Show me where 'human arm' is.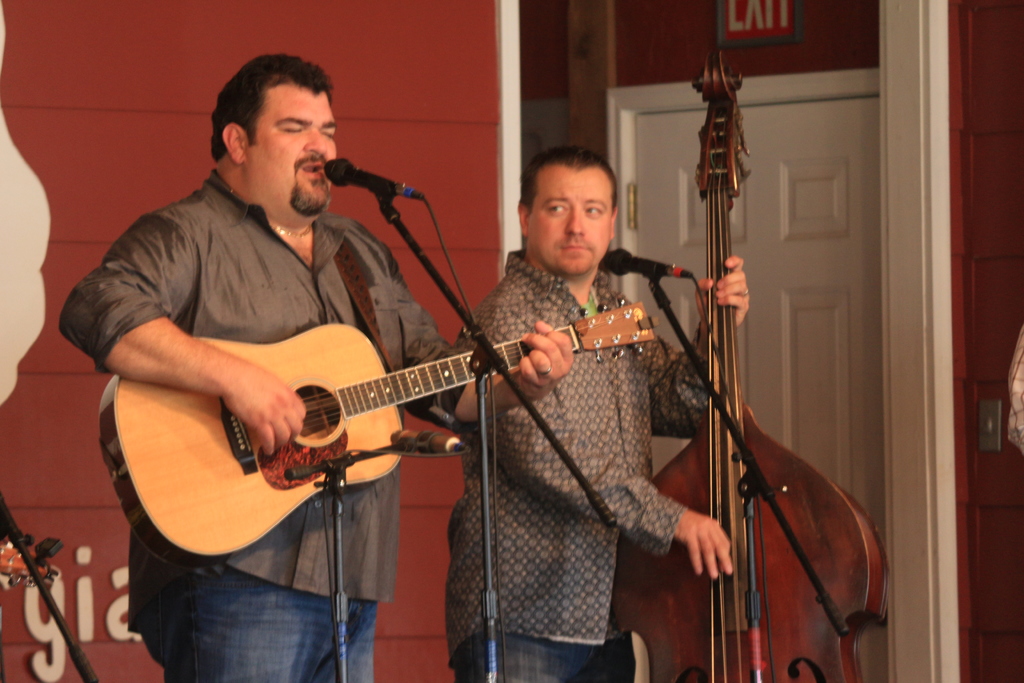
'human arm' is at box=[623, 244, 756, 444].
